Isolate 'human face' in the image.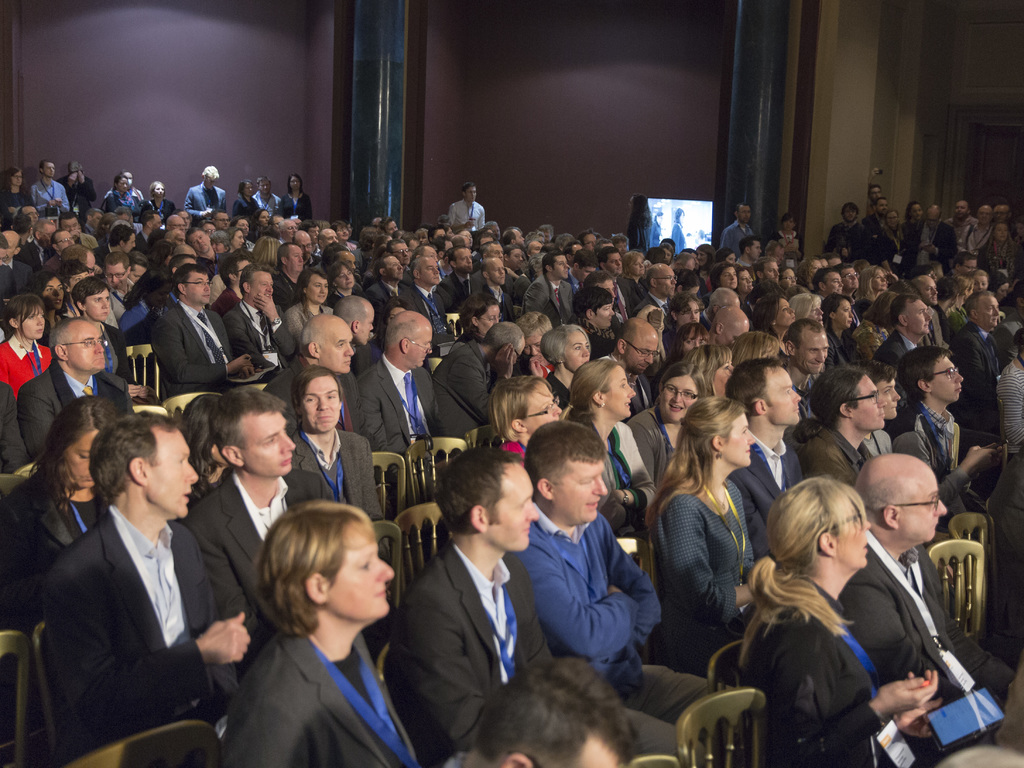
Isolated region: bbox=(809, 256, 821, 272).
